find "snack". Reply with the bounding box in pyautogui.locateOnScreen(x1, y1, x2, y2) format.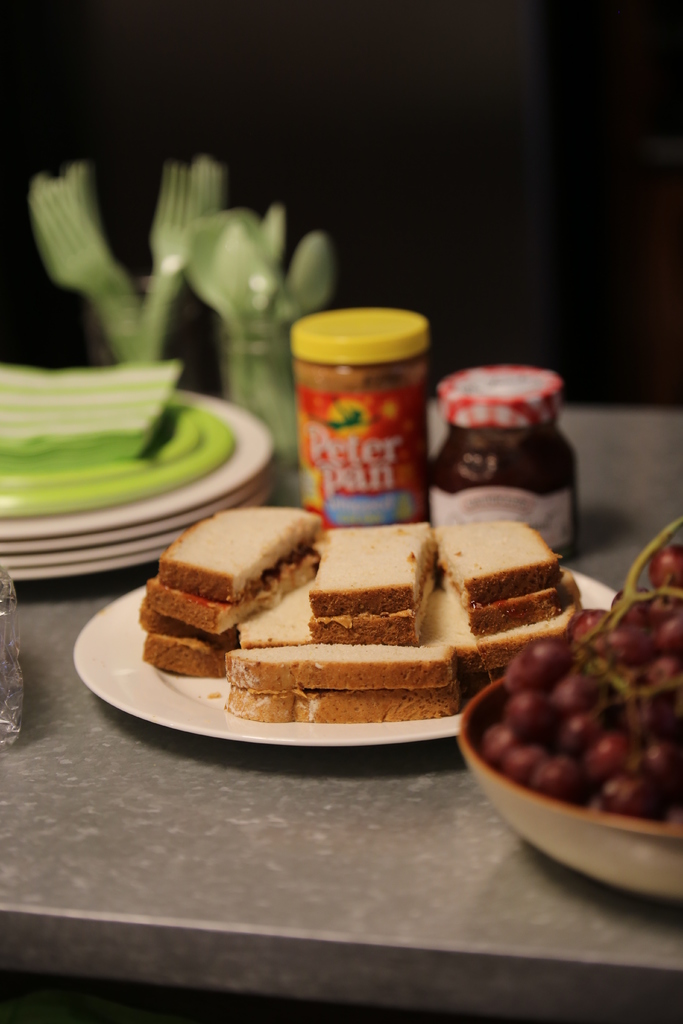
pyautogui.locateOnScreen(139, 506, 582, 718).
